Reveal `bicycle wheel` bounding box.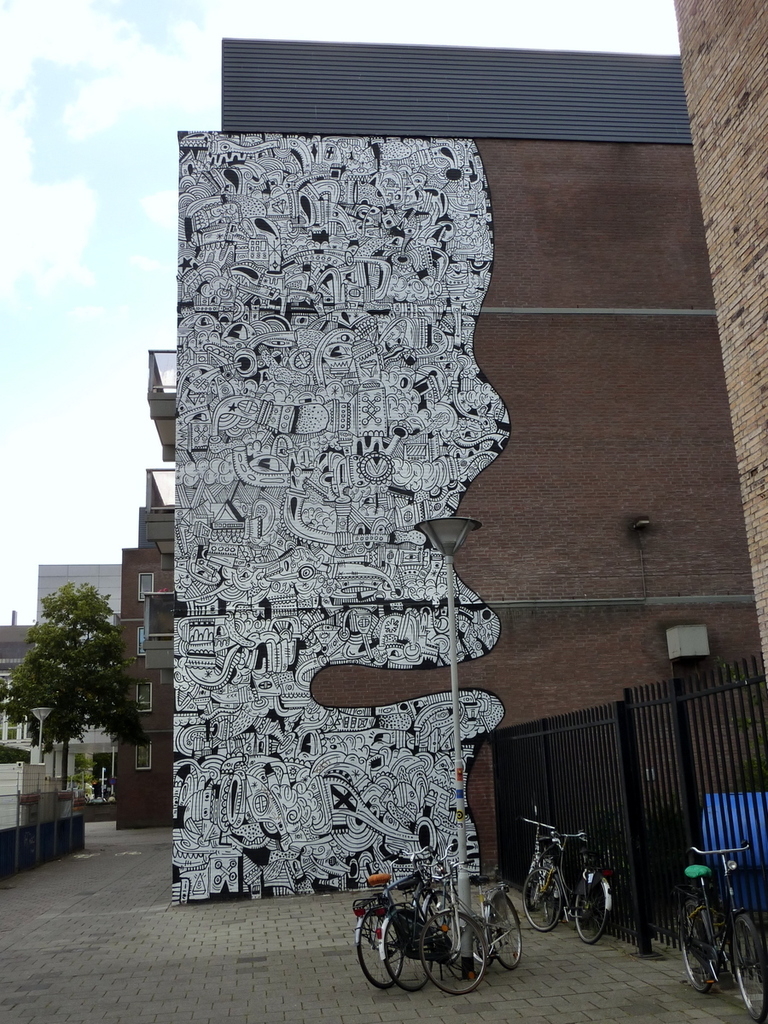
Revealed: 425 884 451 945.
